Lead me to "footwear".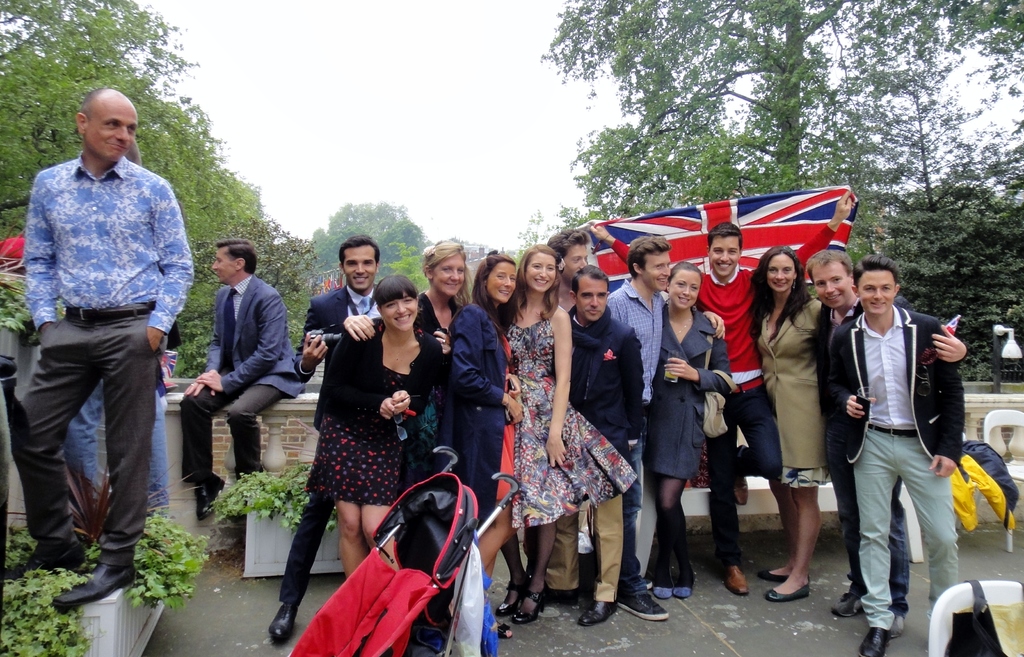
Lead to (491,569,531,612).
